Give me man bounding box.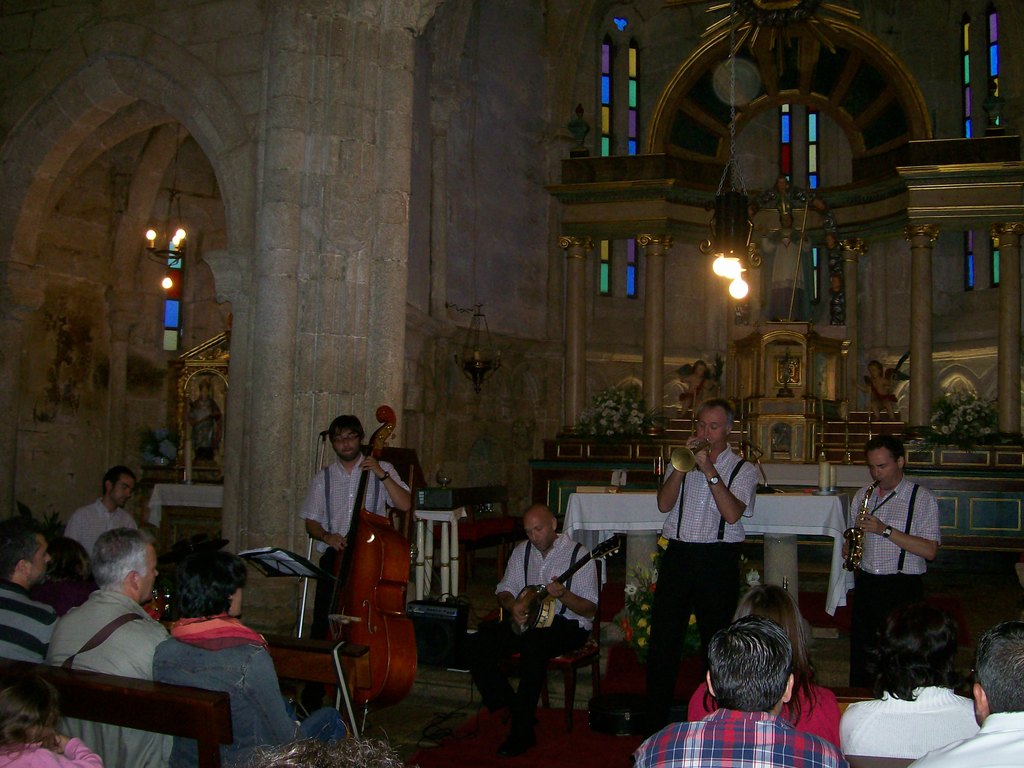
box(904, 618, 1023, 767).
